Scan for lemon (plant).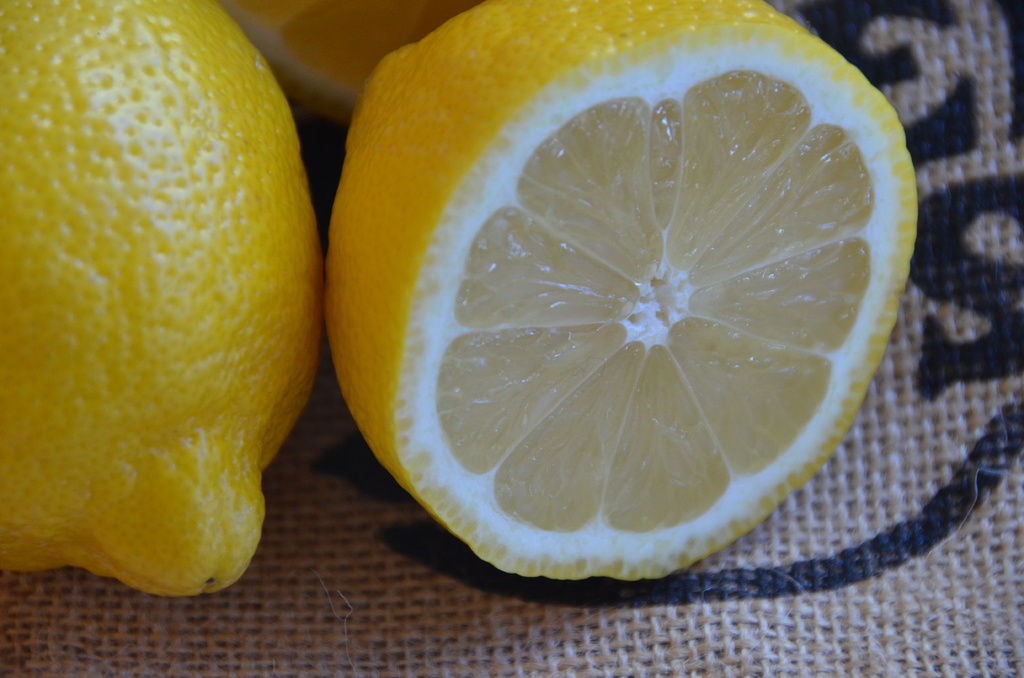
Scan result: <box>323,0,921,583</box>.
